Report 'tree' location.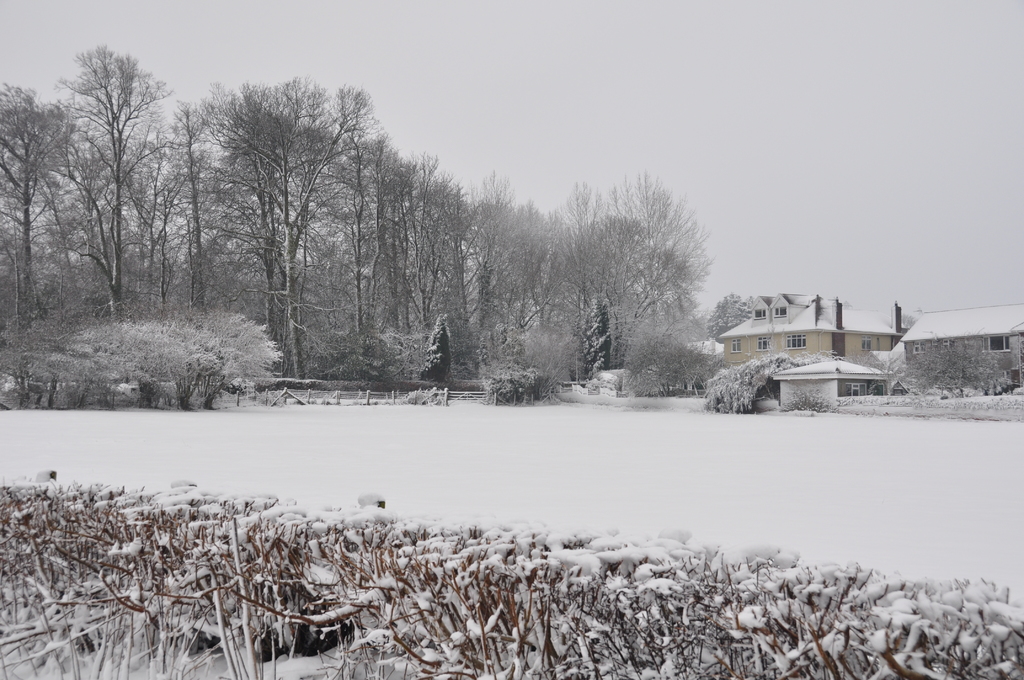
Report: box=[42, 34, 183, 348].
